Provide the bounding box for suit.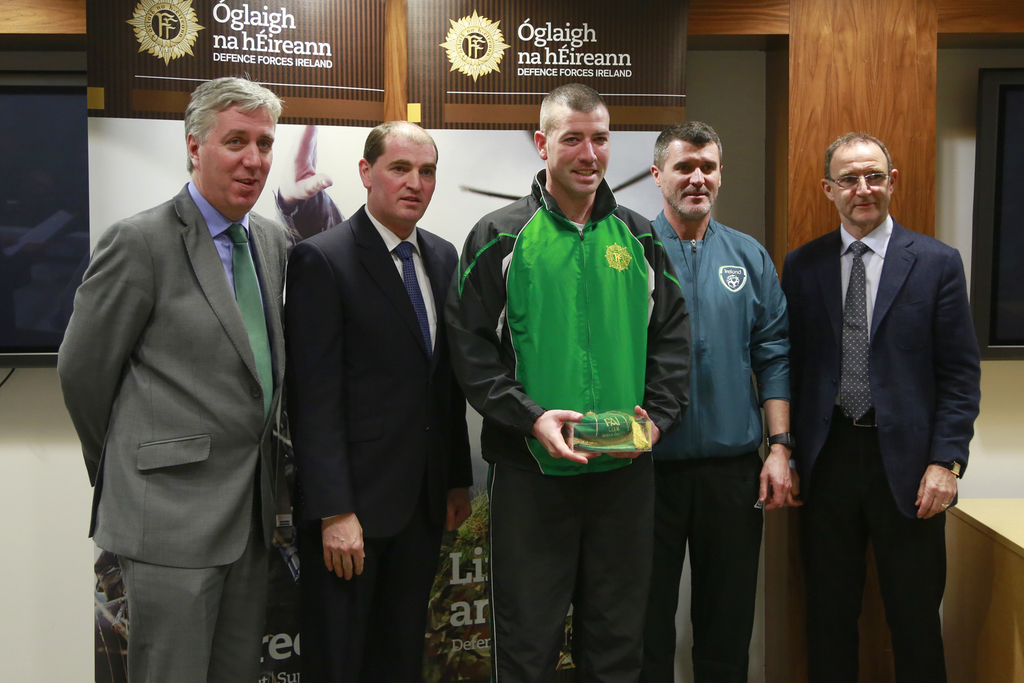
detection(785, 108, 983, 676).
